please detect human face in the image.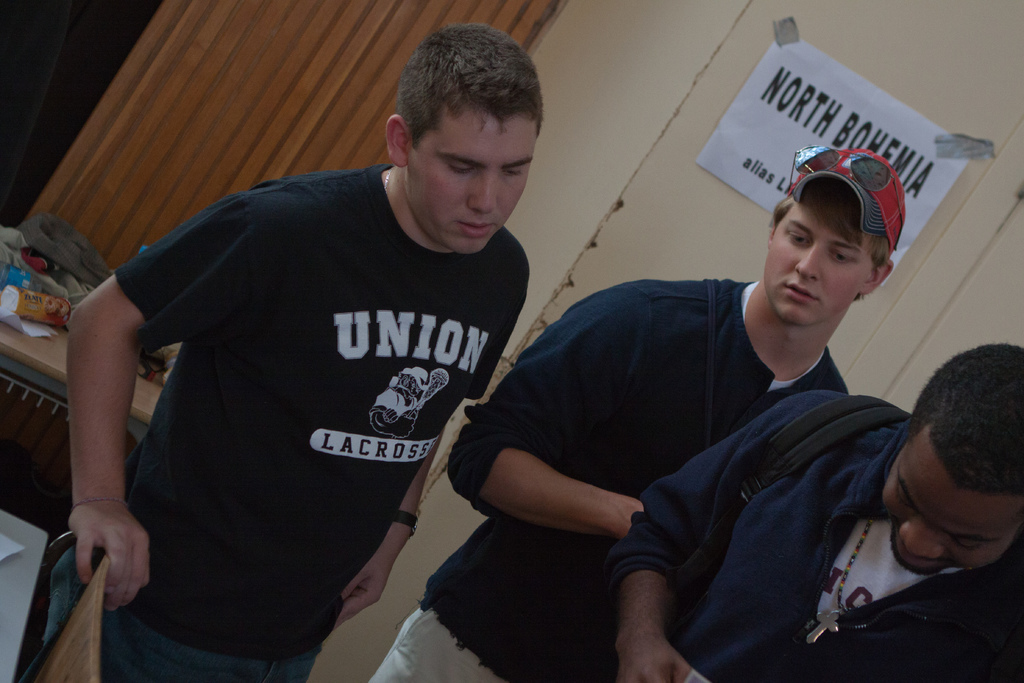
BBox(405, 112, 534, 257).
